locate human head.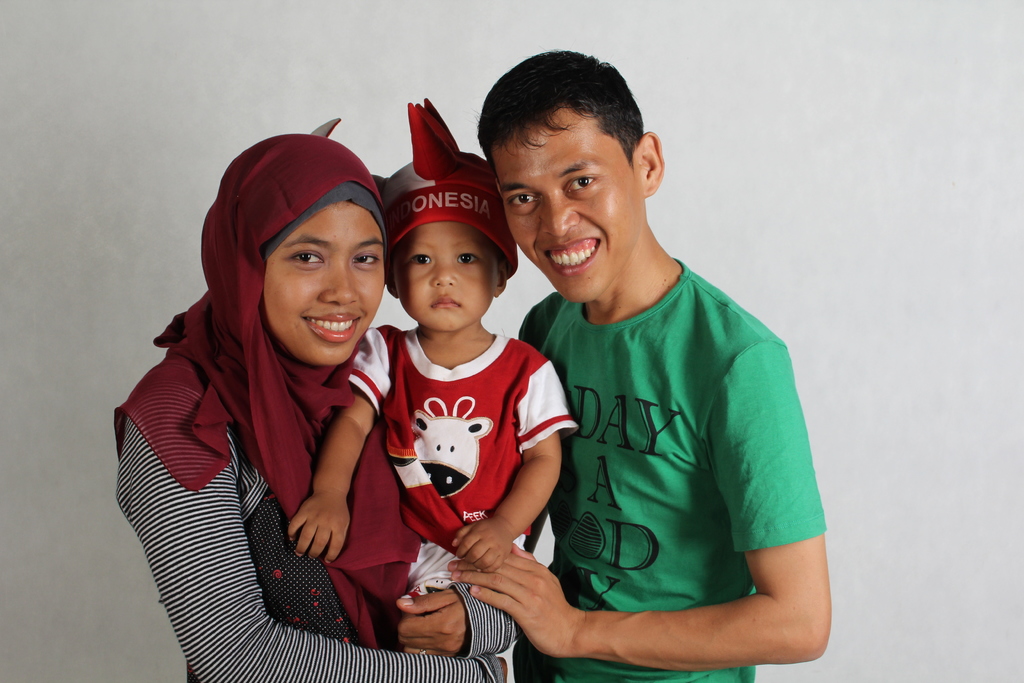
Bounding box: left=478, top=49, right=663, bottom=302.
